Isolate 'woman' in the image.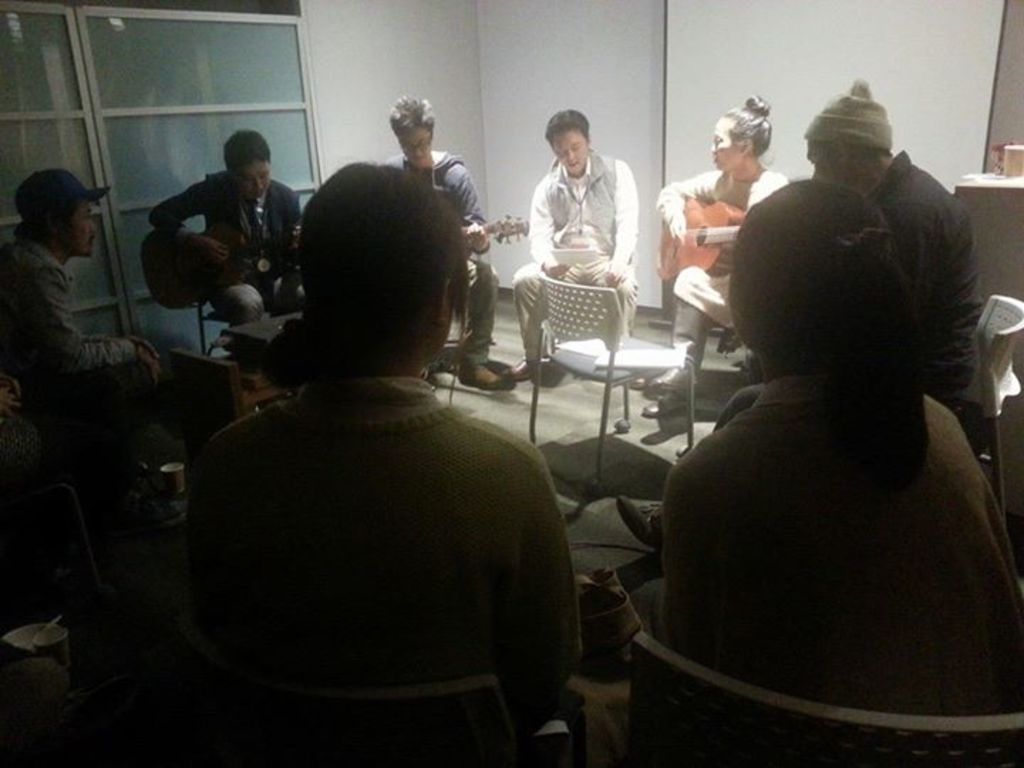
Isolated region: box(182, 154, 586, 737).
